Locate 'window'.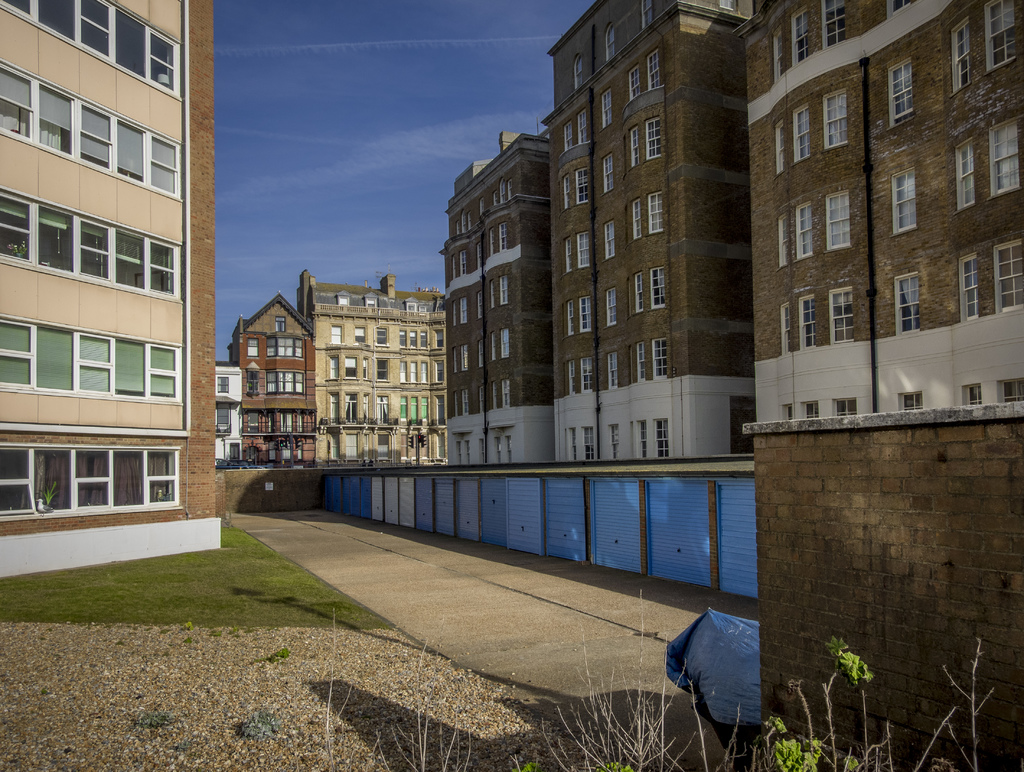
Bounding box: bbox=(504, 382, 511, 410).
